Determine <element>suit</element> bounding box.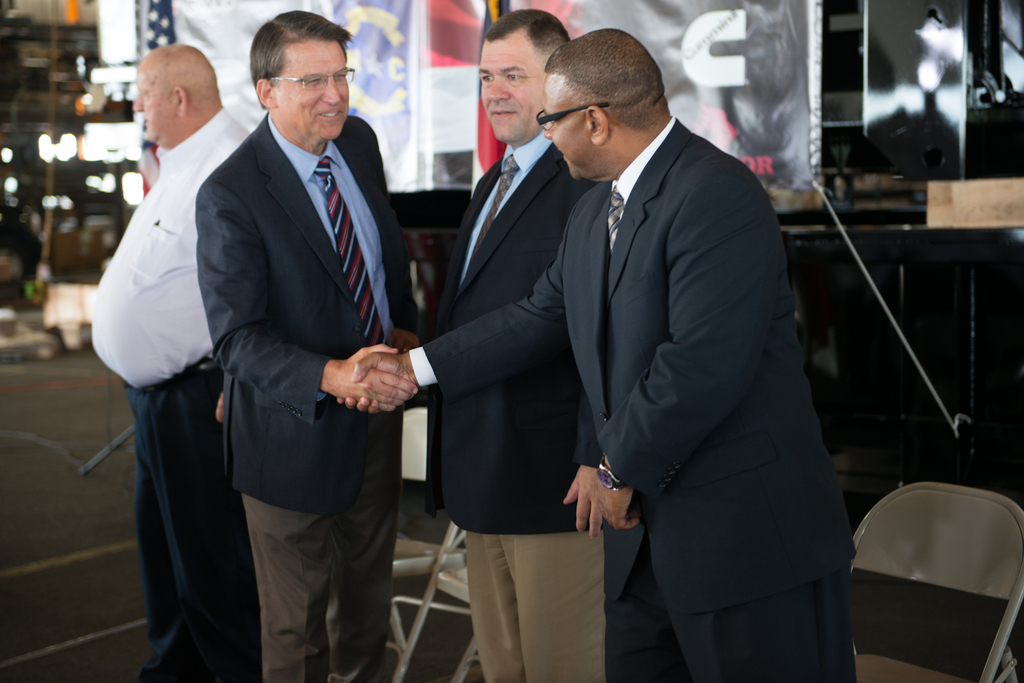
Determined: 406 113 857 682.
